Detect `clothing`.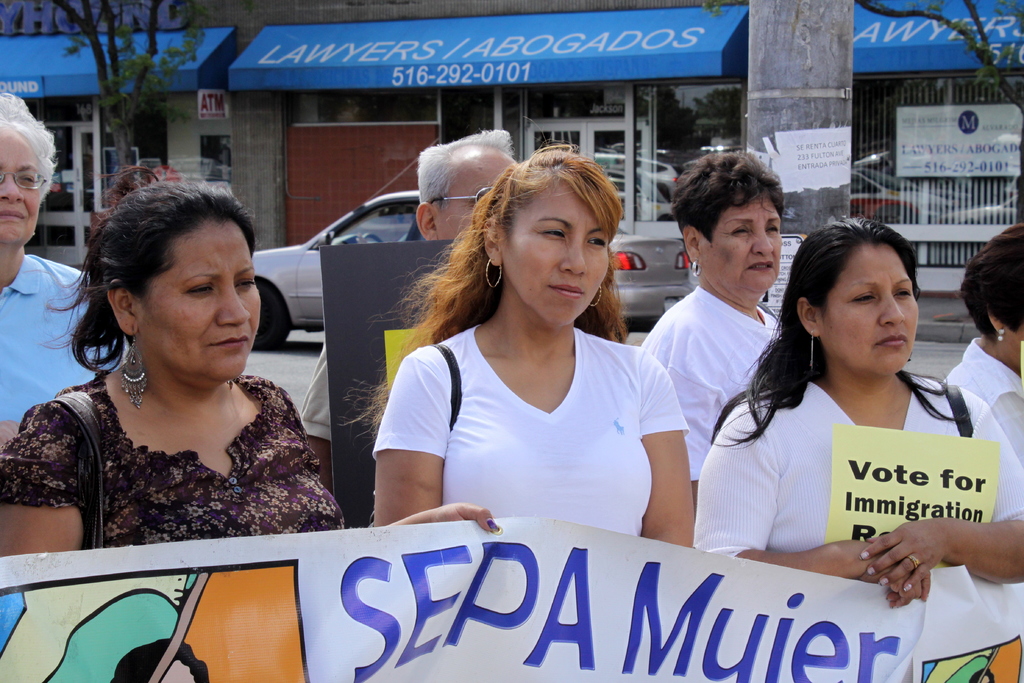
Detected at detection(691, 365, 1017, 680).
